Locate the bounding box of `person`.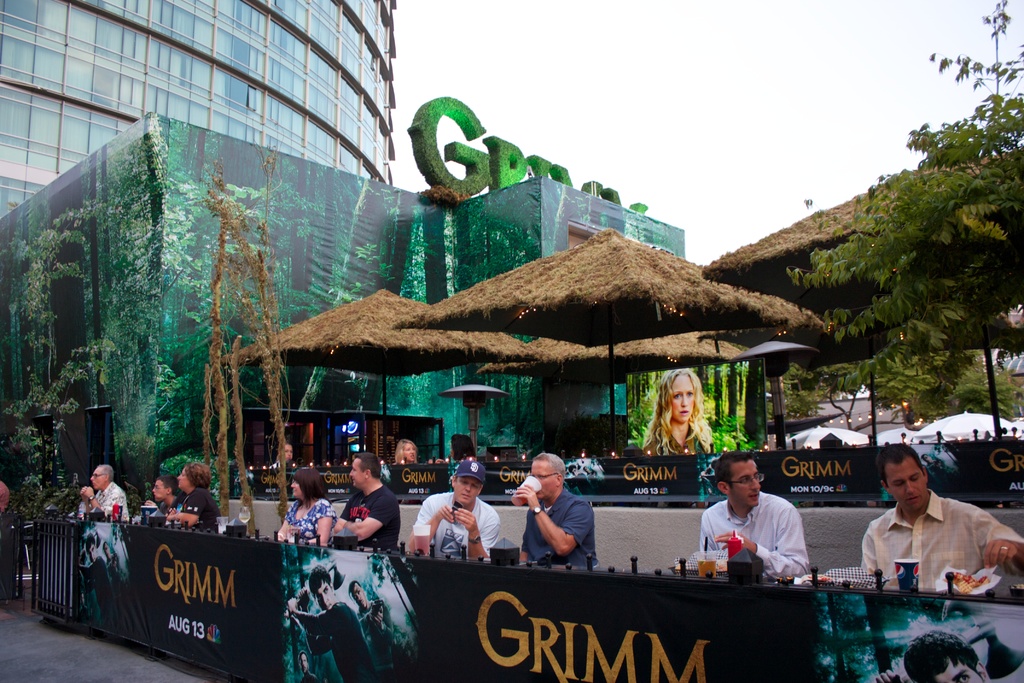
Bounding box: bbox(167, 465, 225, 533).
